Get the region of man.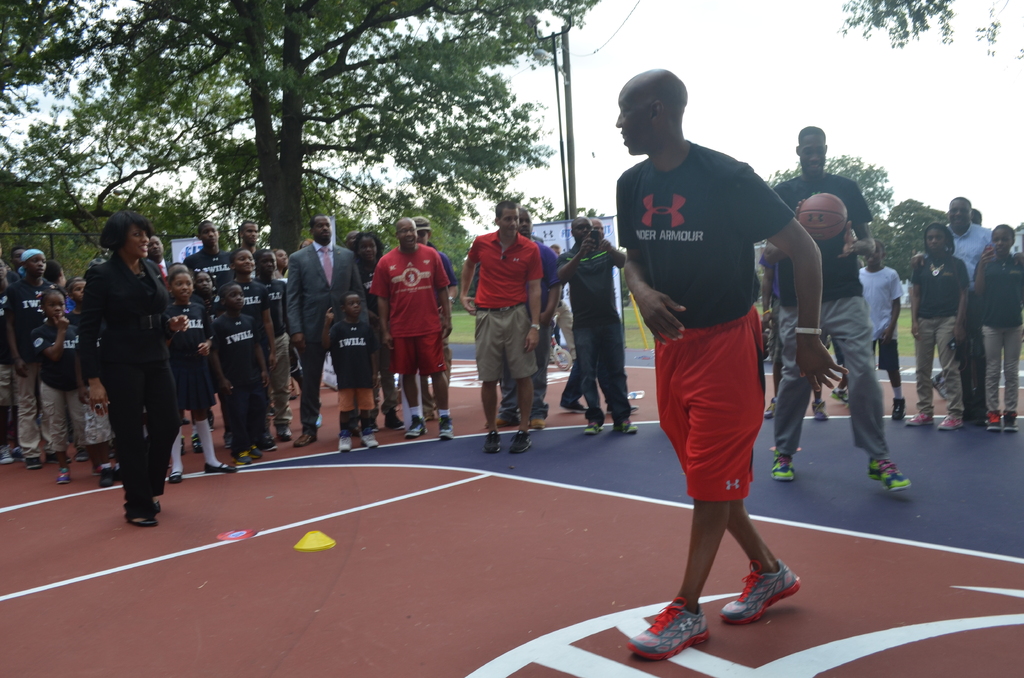
240/222/259/261.
